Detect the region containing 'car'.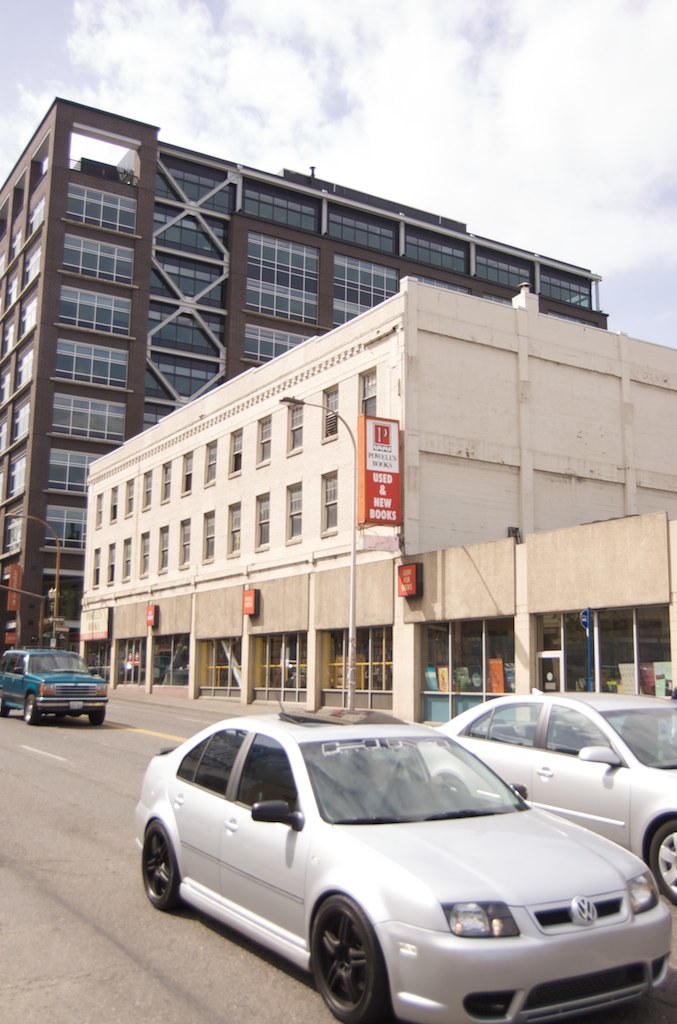
left=129, top=705, right=675, bottom=1023.
